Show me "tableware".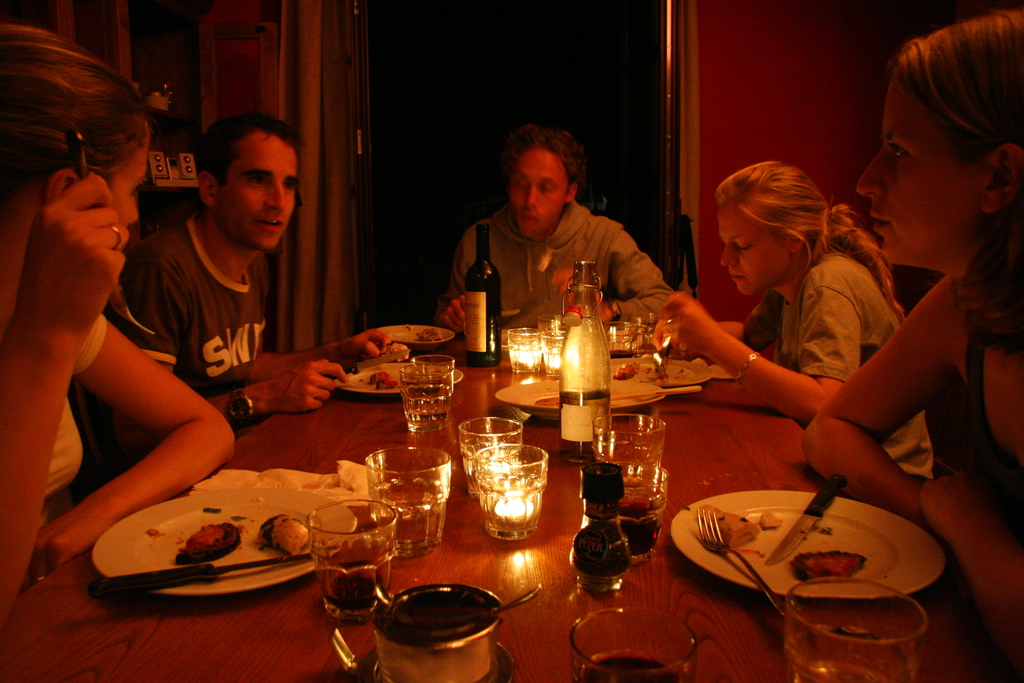
"tableware" is here: bbox=[783, 575, 927, 682].
